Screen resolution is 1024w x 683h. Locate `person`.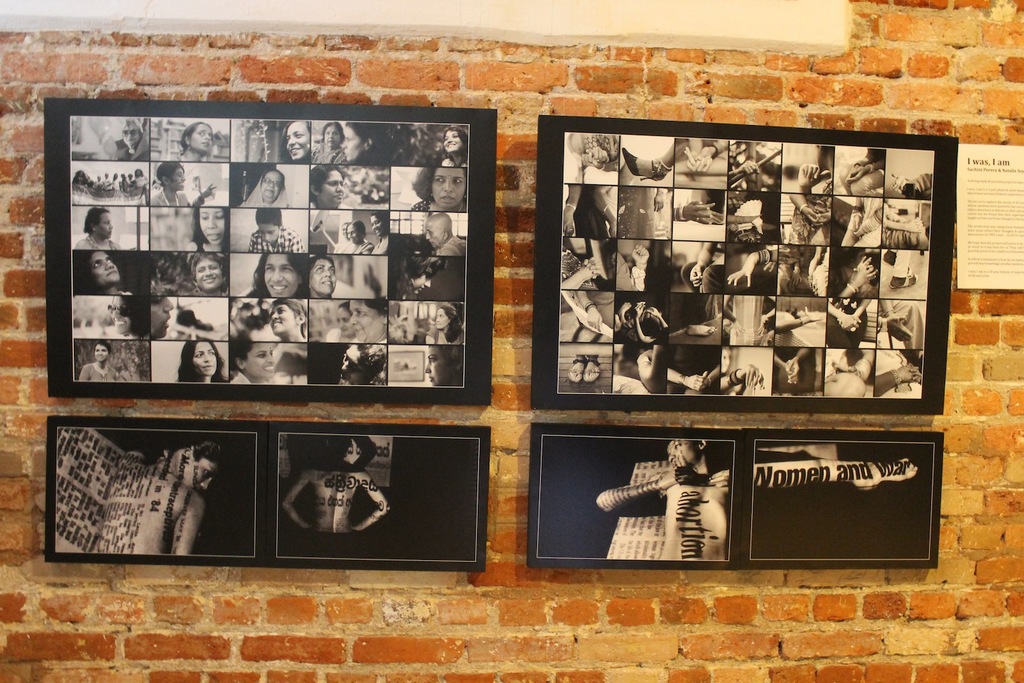
pyautogui.locateOnScreen(804, 250, 838, 298).
